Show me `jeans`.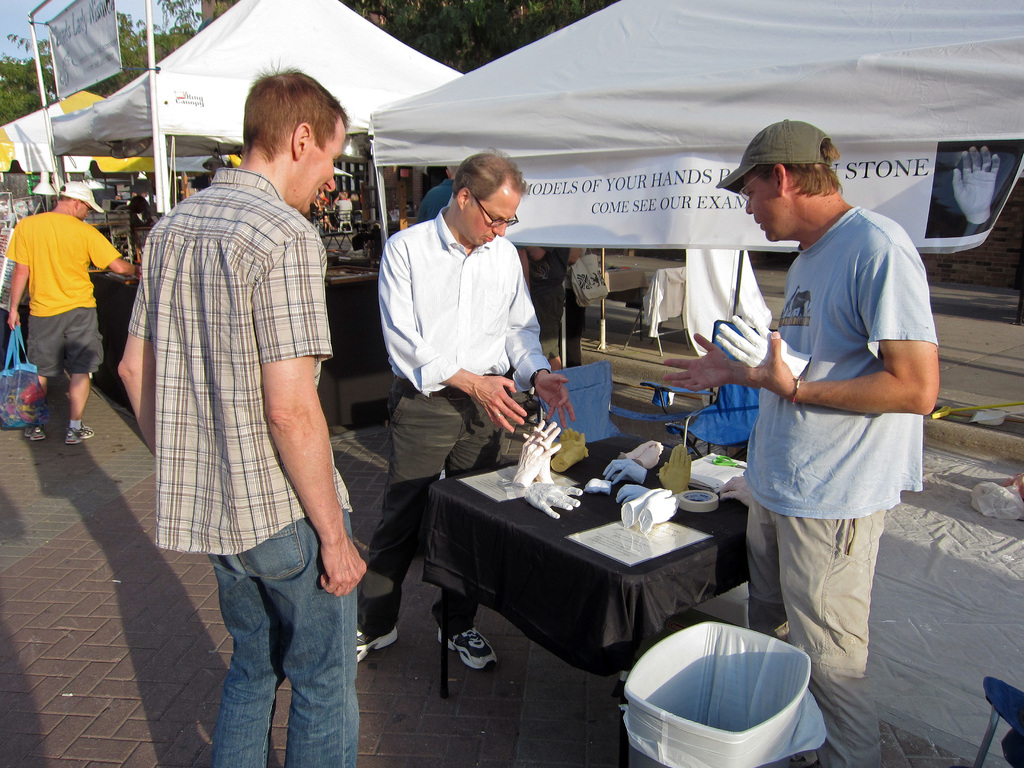
`jeans` is here: <region>35, 311, 109, 376</region>.
